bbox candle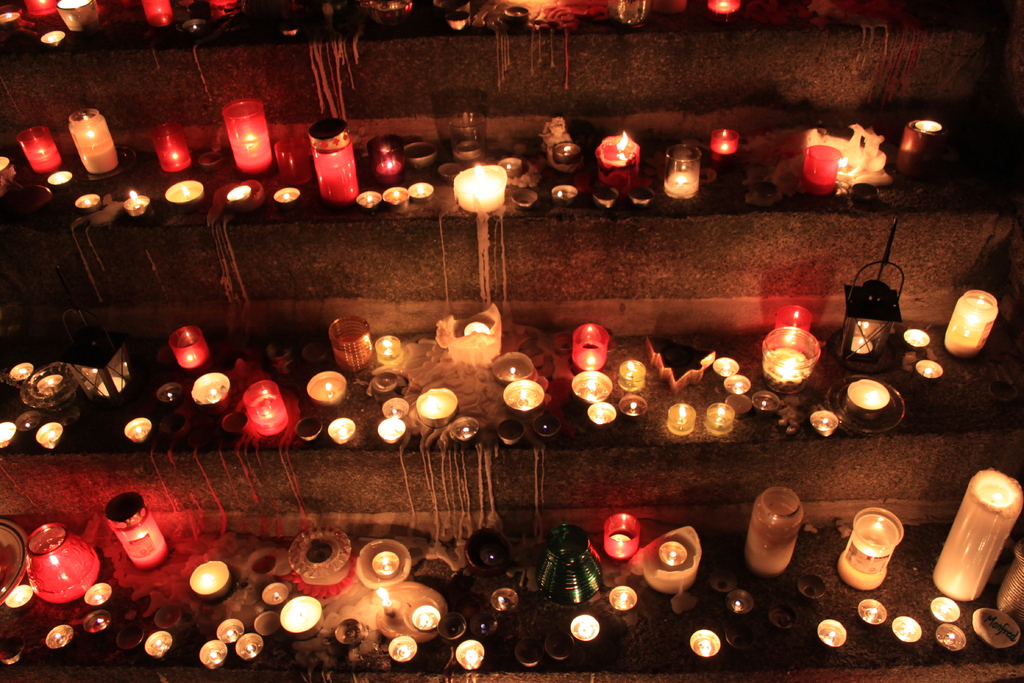
{"x1": 307, "y1": 372, "x2": 346, "y2": 403}
